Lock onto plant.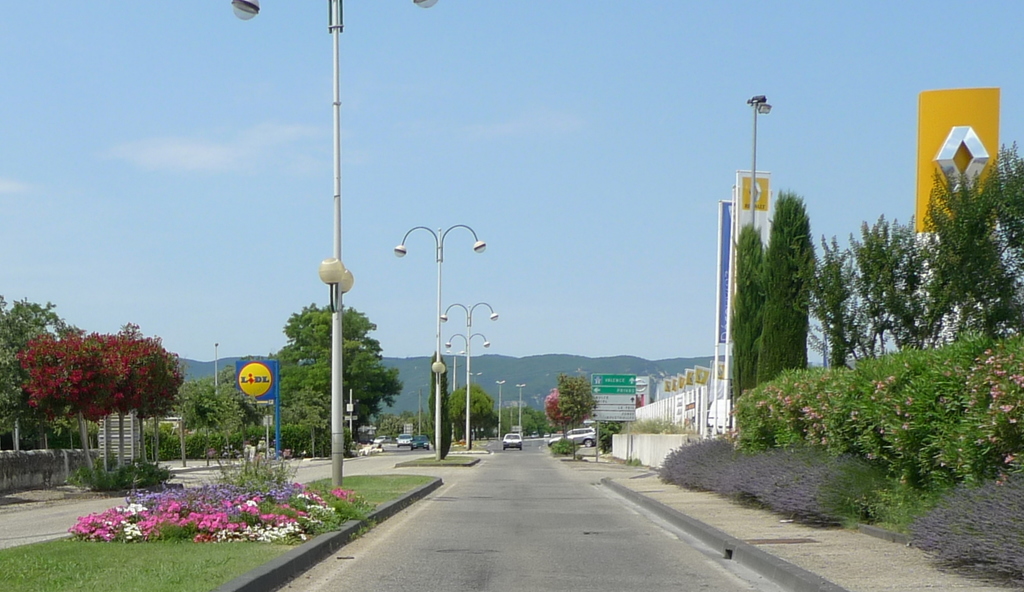
Locked: [540, 388, 575, 443].
